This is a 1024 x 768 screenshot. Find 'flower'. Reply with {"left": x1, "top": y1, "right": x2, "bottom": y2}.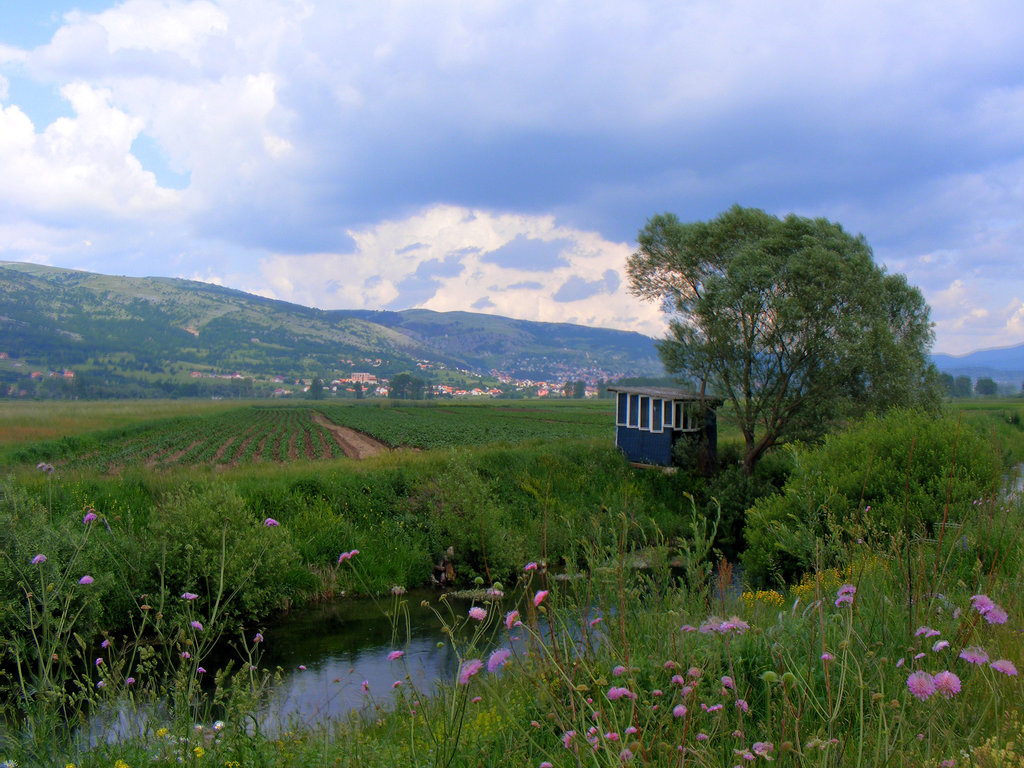
{"left": 97, "top": 678, "right": 106, "bottom": 689}.
